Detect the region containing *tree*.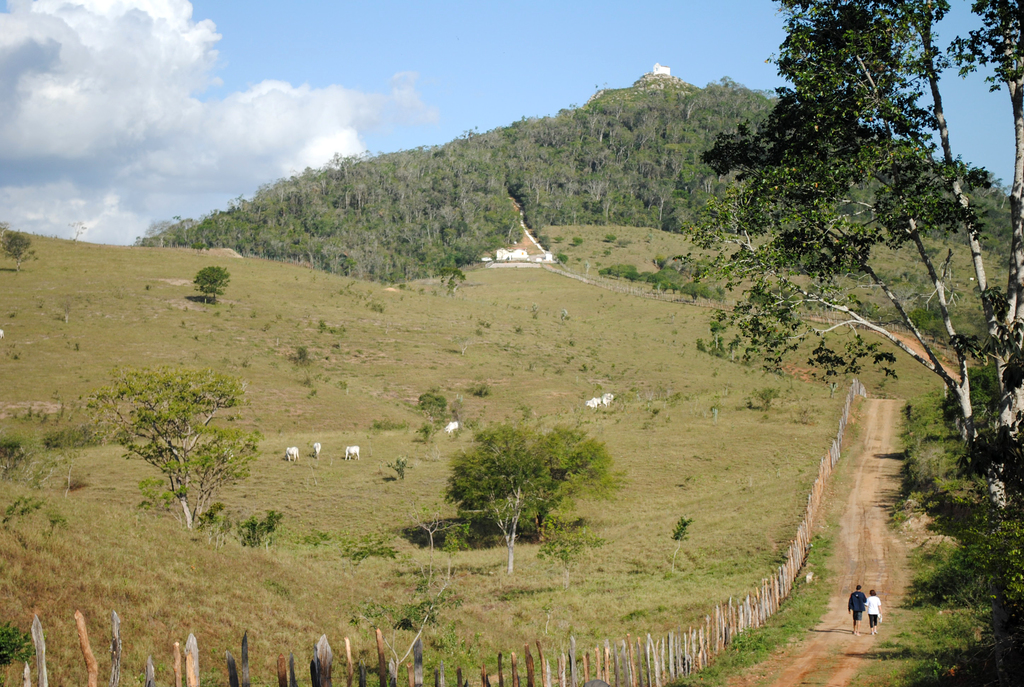
[x1=538, y1=522, x2=596, y2=582].
